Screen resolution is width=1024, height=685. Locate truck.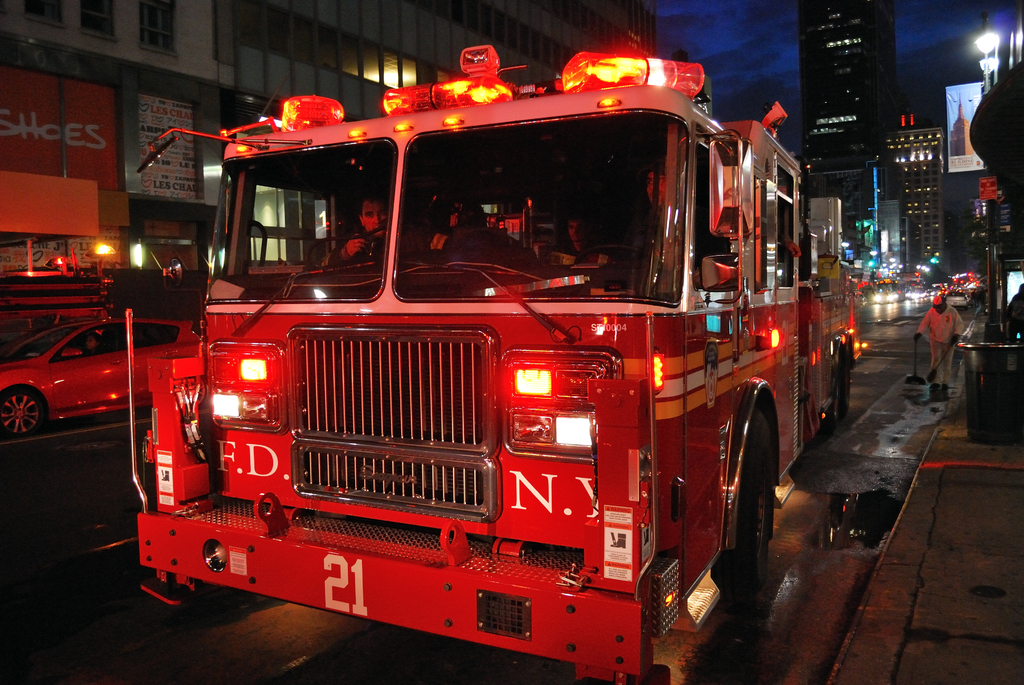
box(160, 25, 830, 684).
